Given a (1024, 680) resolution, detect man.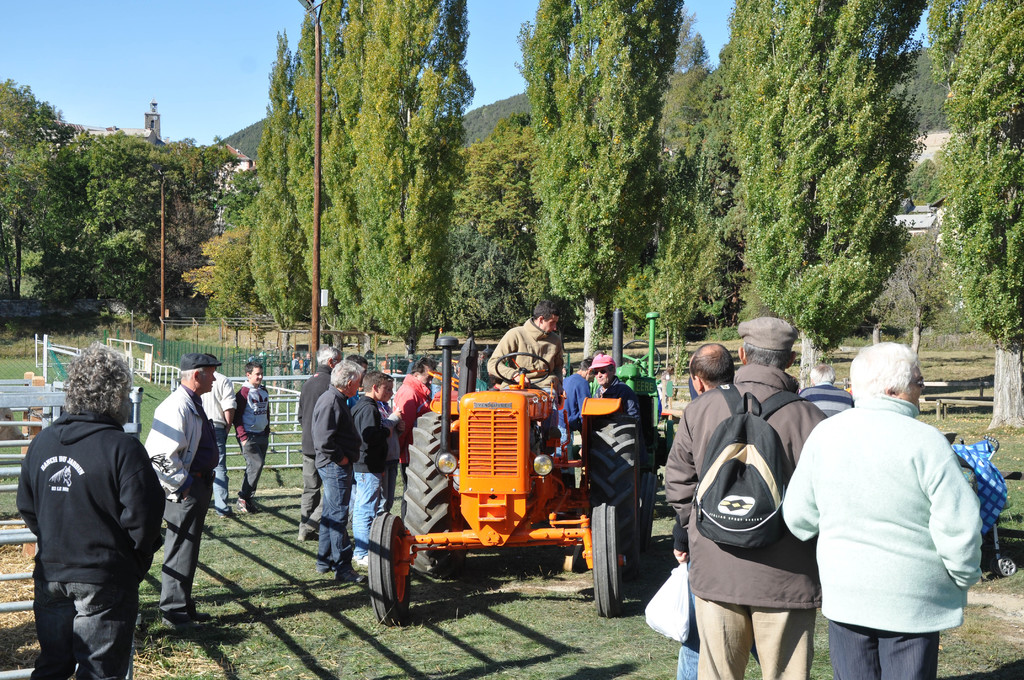
crop(17, 340, 166, 679).
